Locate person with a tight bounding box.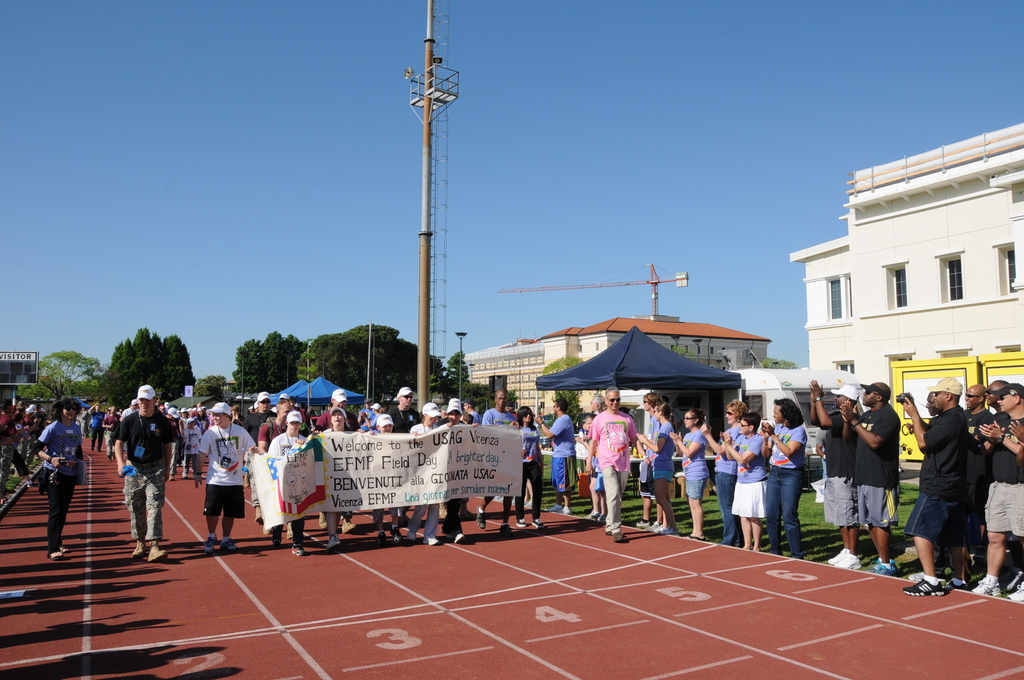
[left=183, top=406, right=245, bottom=556].
